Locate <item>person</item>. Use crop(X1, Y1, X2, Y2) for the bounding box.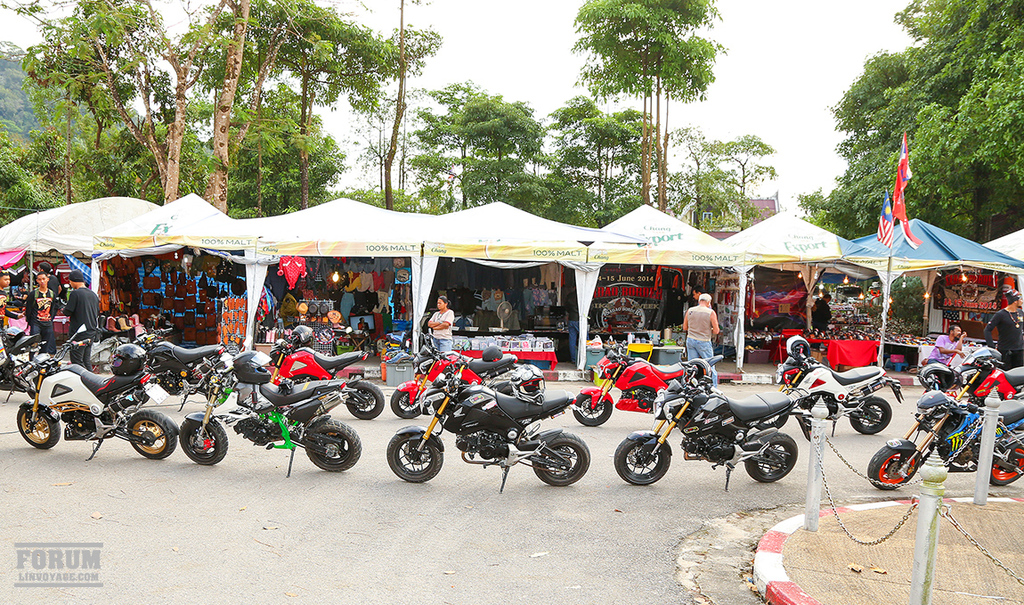
crop(37, 259, 61, 323).
